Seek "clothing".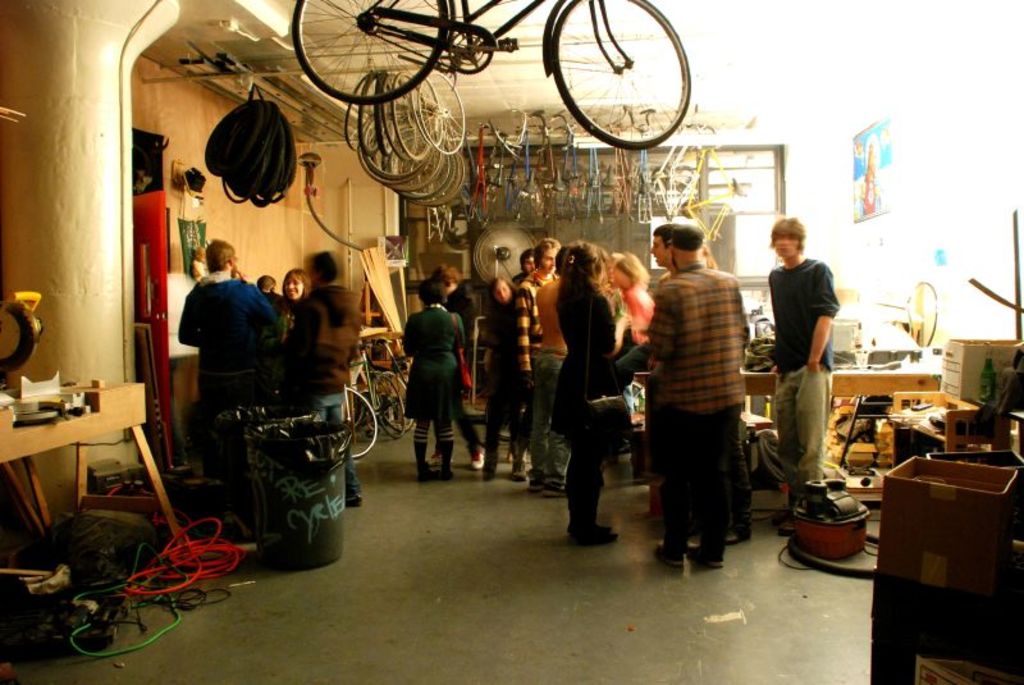
locate(640, 261, 748, 563).
